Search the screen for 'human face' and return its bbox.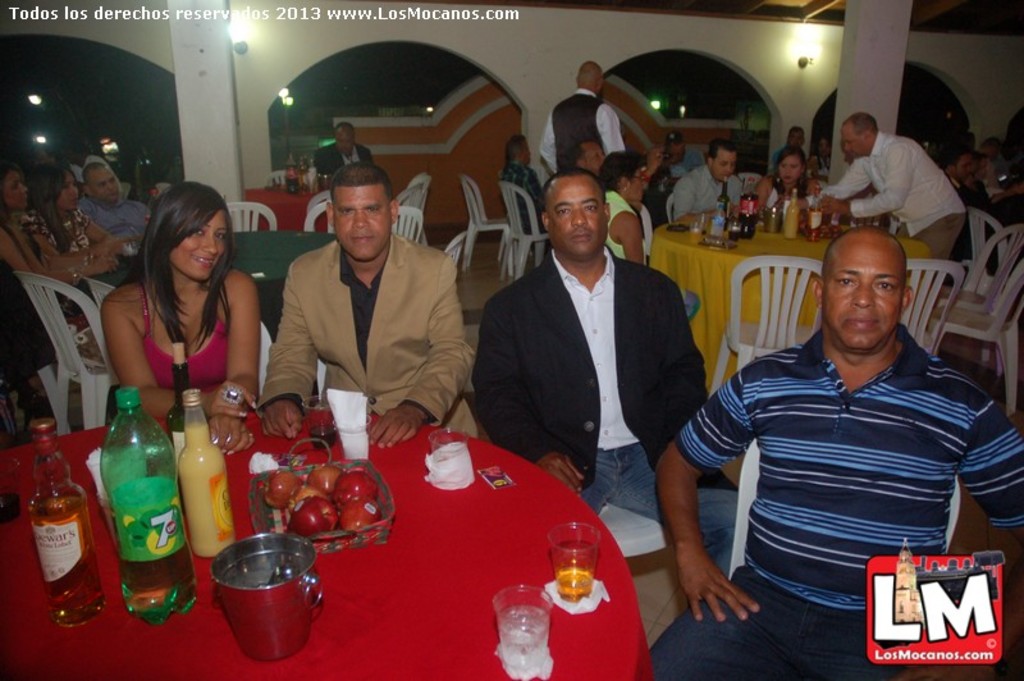
Found: crop(978, 136, 1001, 177).
